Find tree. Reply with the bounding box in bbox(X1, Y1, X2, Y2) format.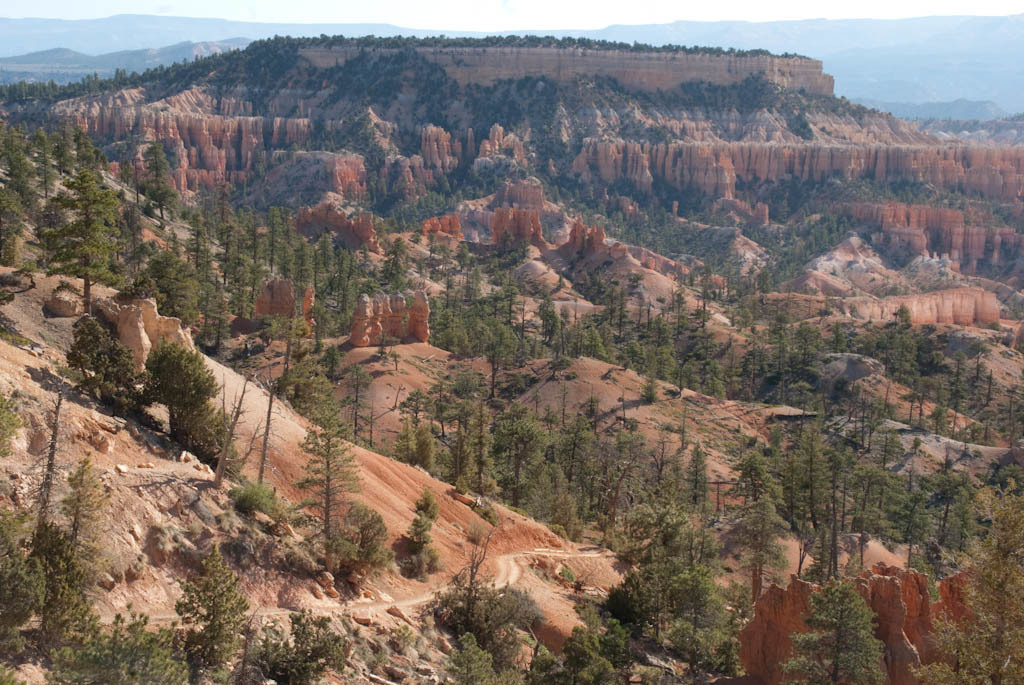
bbox(652, 315, 669, 375).
